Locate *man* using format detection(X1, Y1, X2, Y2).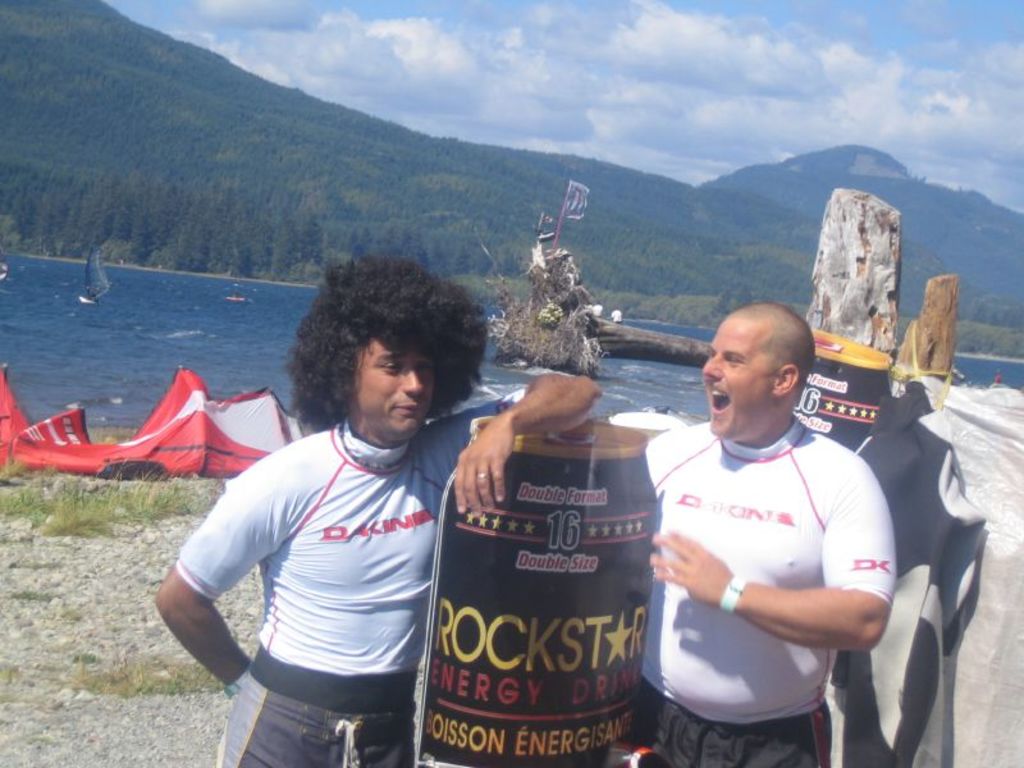
detection(563, 296, 895, 767).
